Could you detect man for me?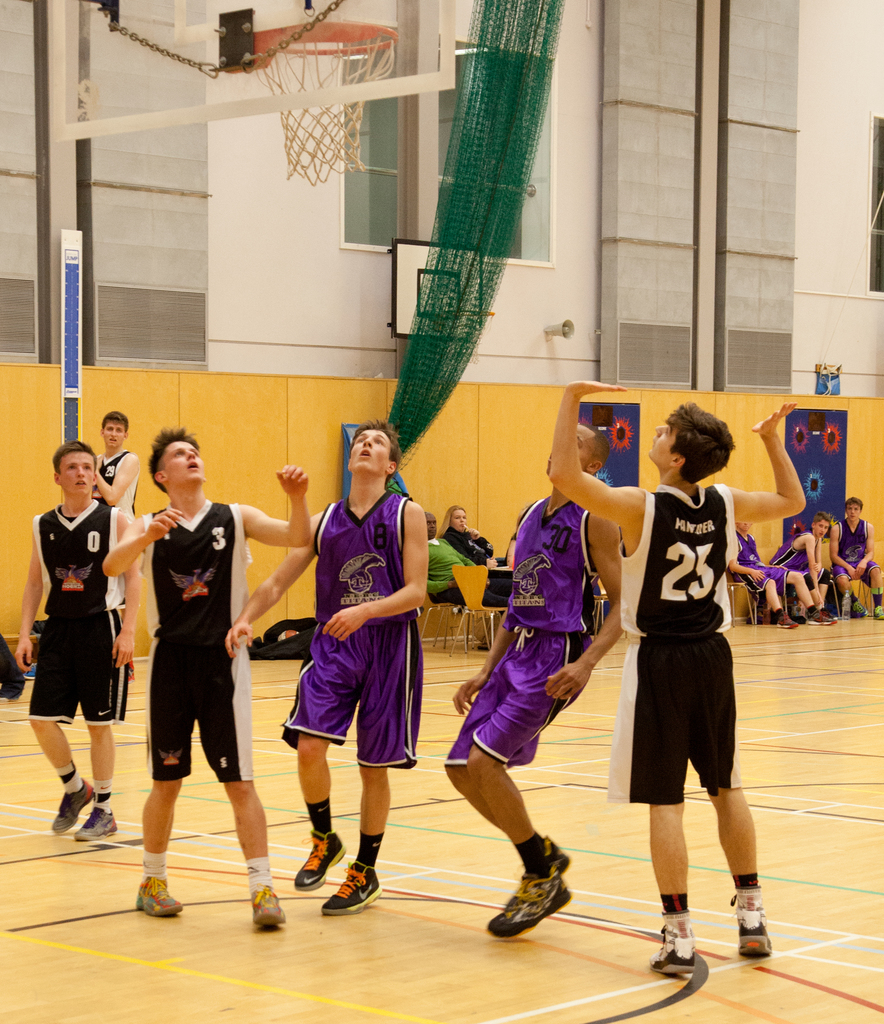
Detection result: 543 380 803 980.
